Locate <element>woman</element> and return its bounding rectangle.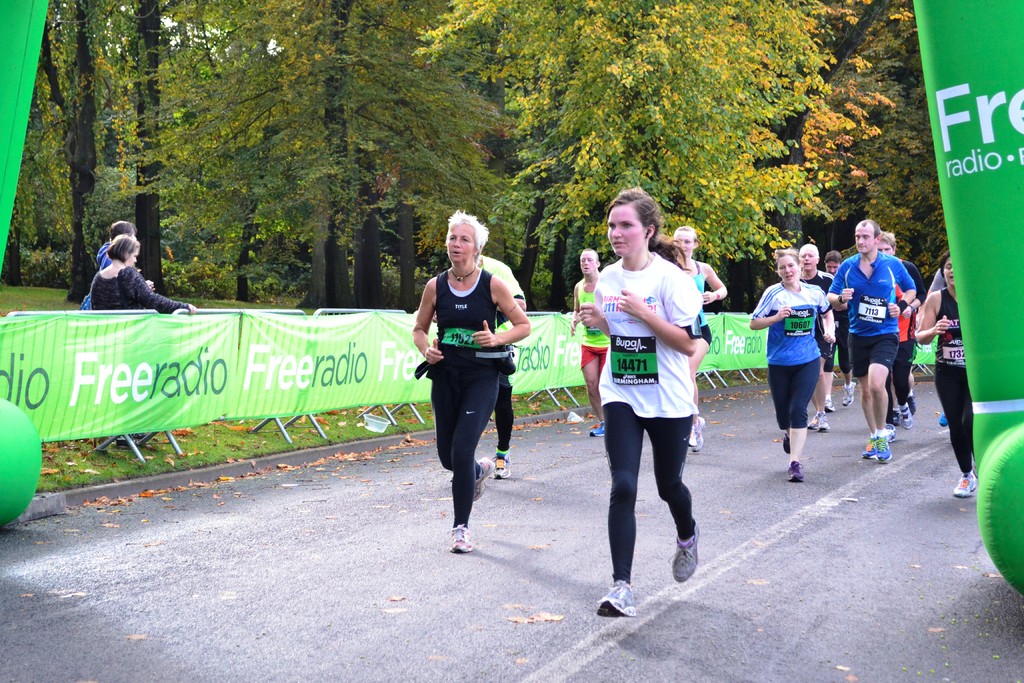
Rect(747, 244, 837, 482).
